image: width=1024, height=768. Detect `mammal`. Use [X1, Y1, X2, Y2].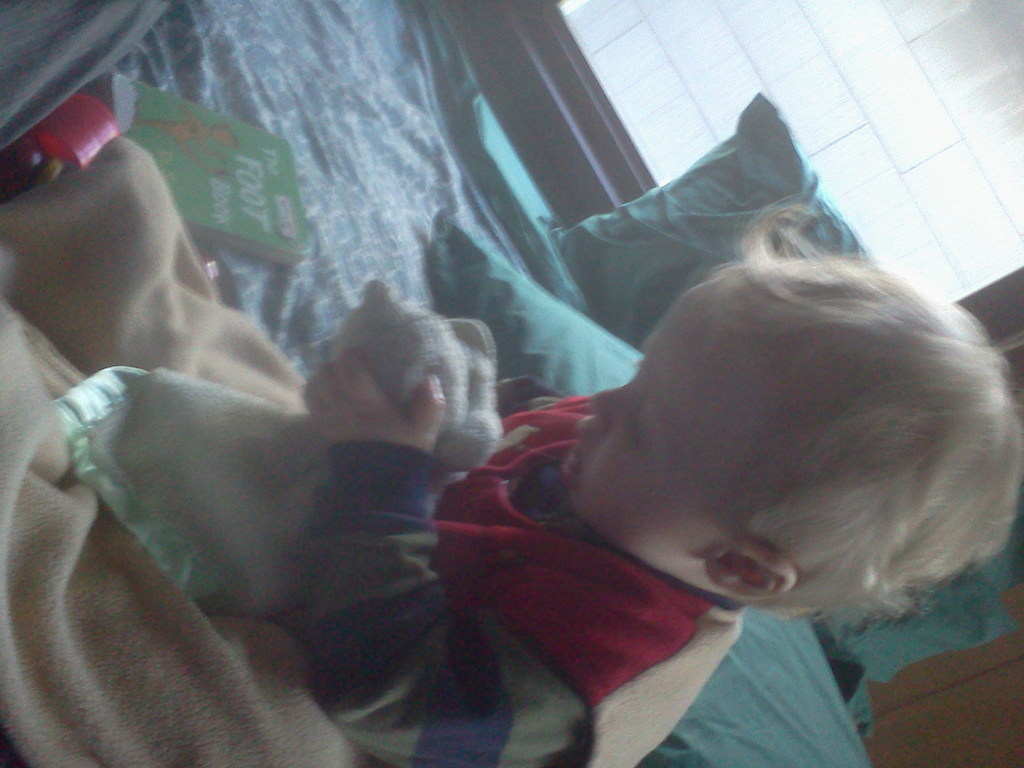
[337, 193, 1016, 739].
